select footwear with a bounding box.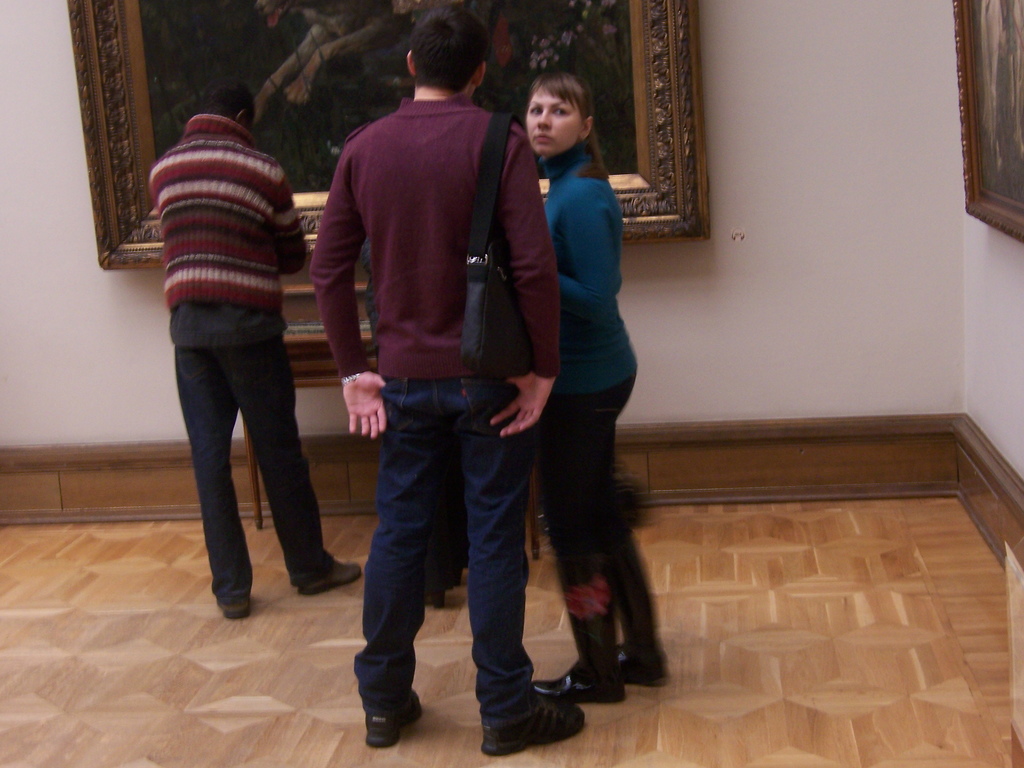
pyautogui.locateOnScreen(366, 687, 426, 745).
